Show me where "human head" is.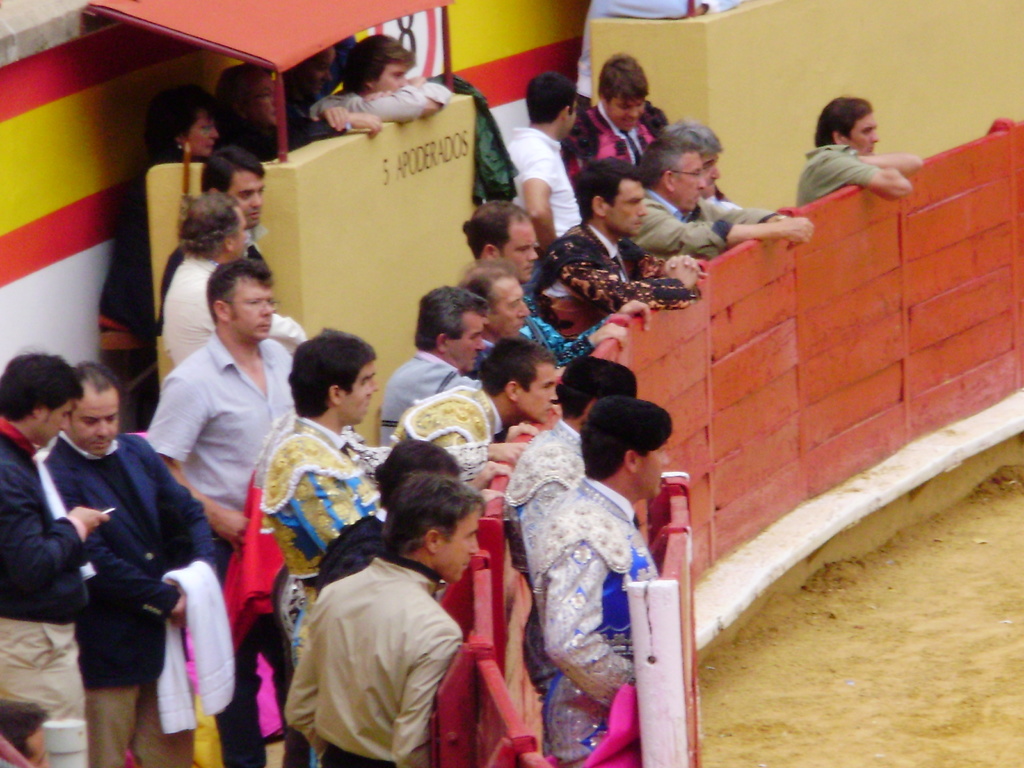
"human head" is at region(148, 83, 218, 164).
